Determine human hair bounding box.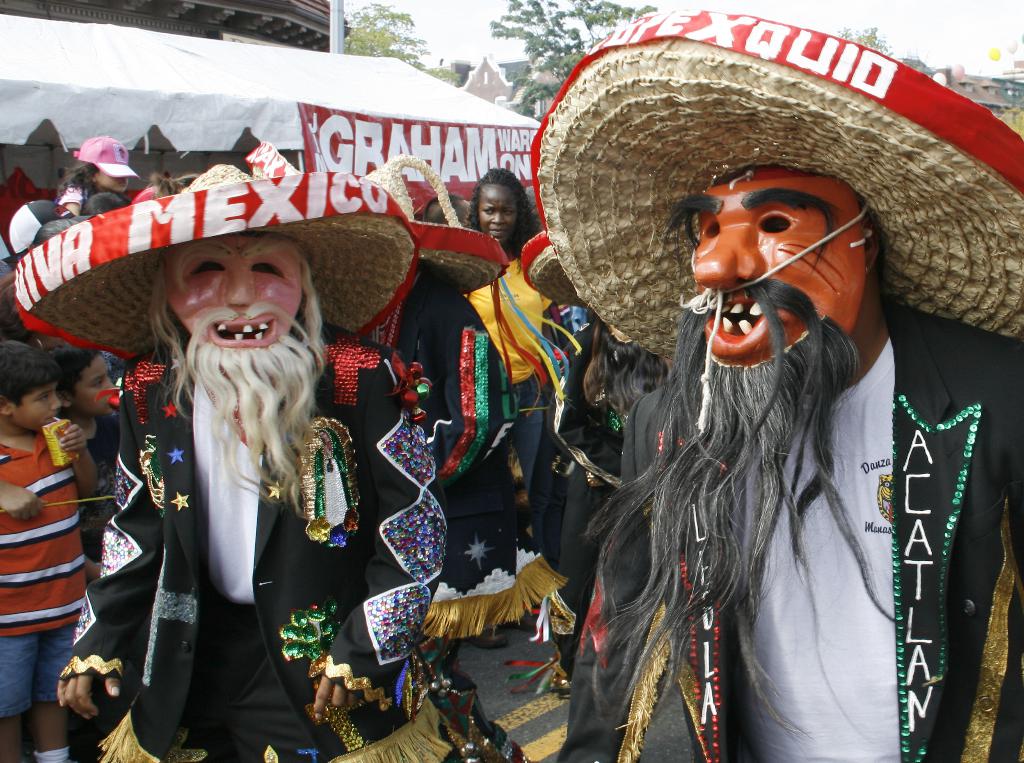
Determined: [x1=466, y1=161, x2=544, y2=257].
